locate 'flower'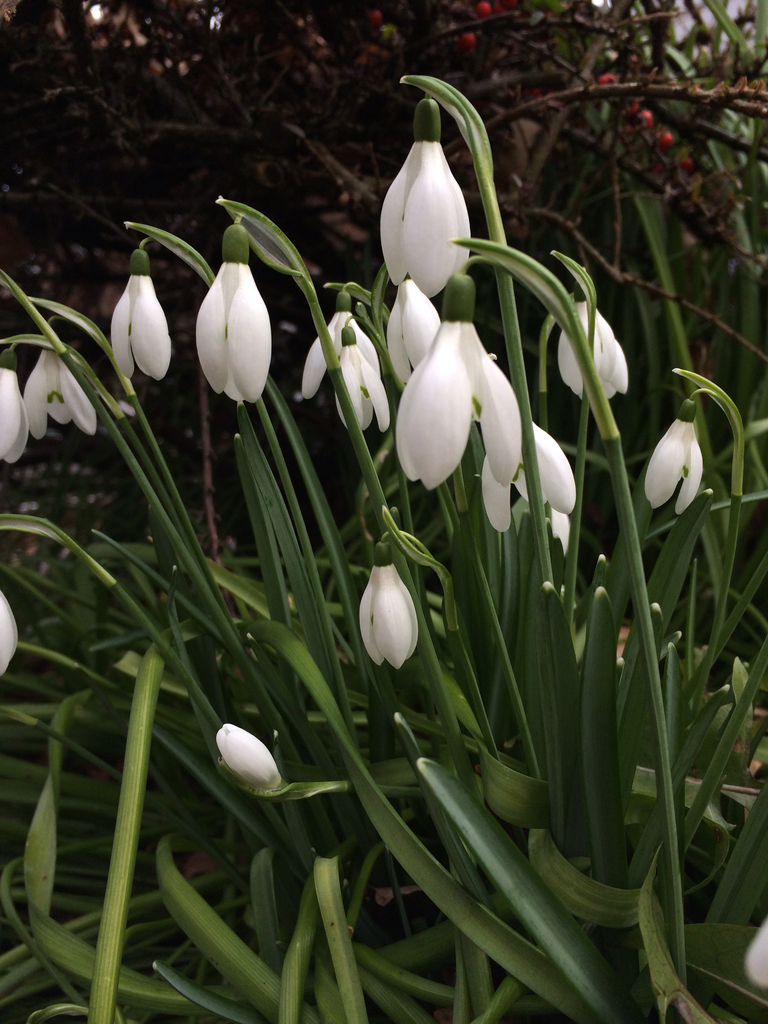
bbox=[378, 99, 472, 294]
